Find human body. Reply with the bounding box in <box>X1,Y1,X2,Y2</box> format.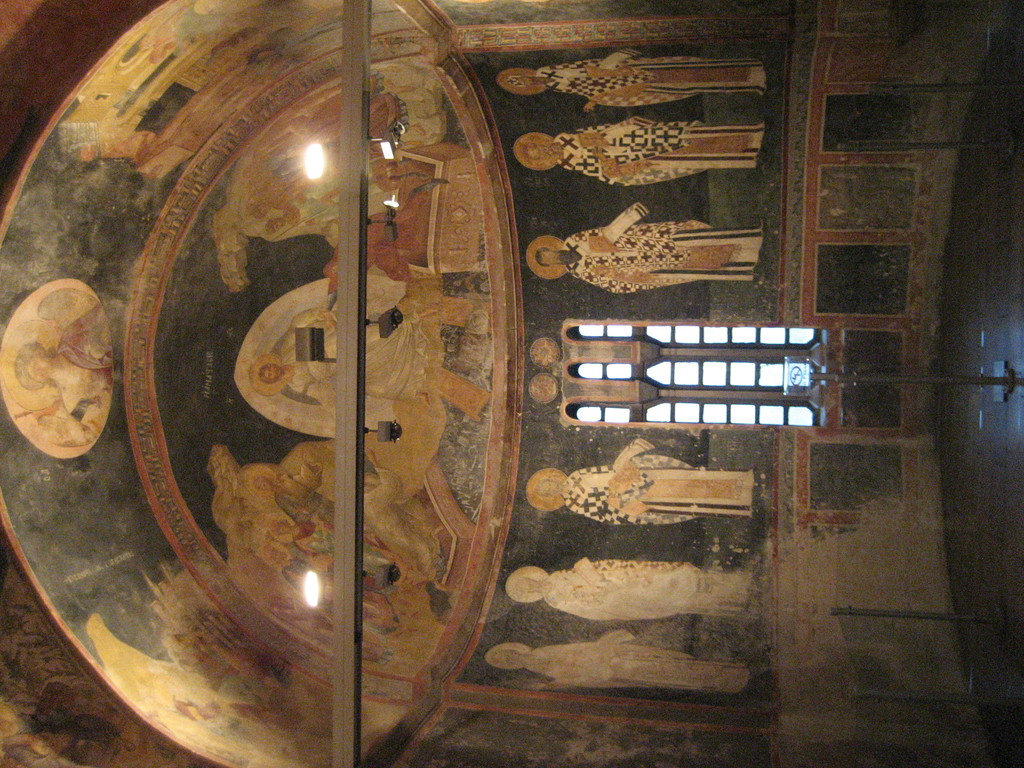
<box>291,611,394,664</box>.
